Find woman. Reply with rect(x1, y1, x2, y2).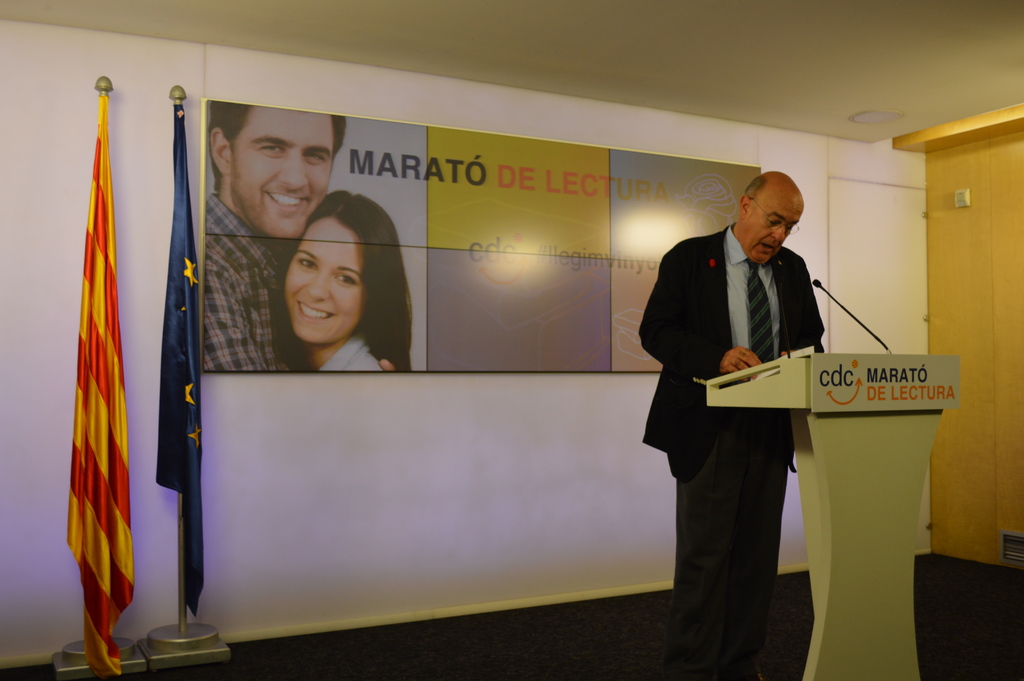
rect(306, 200, 428, 396).
